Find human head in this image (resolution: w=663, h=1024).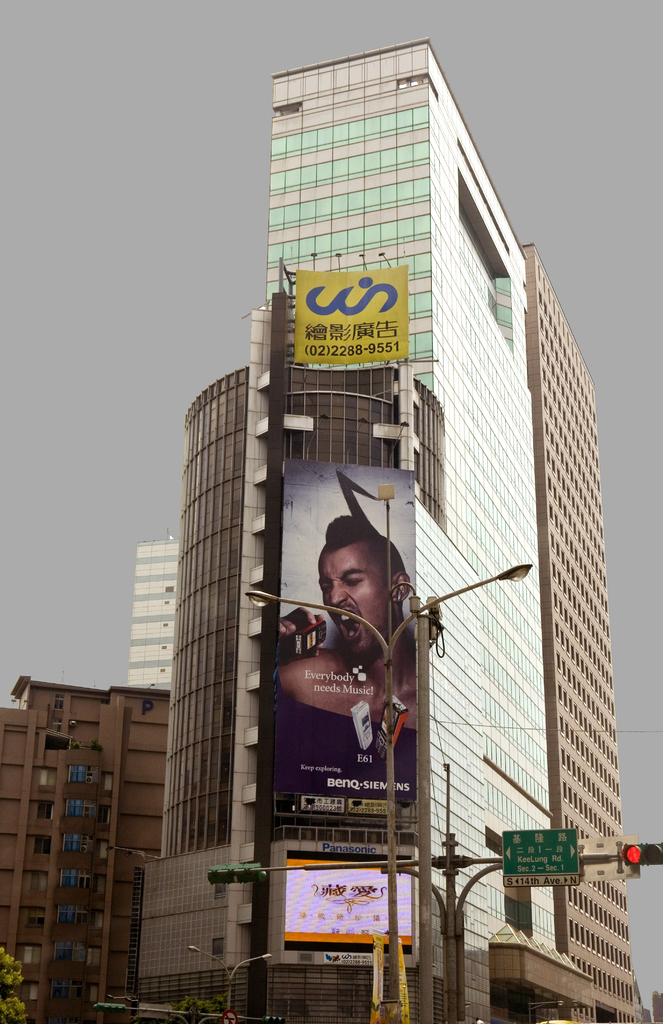
locate(311, 516, 413, 653).
